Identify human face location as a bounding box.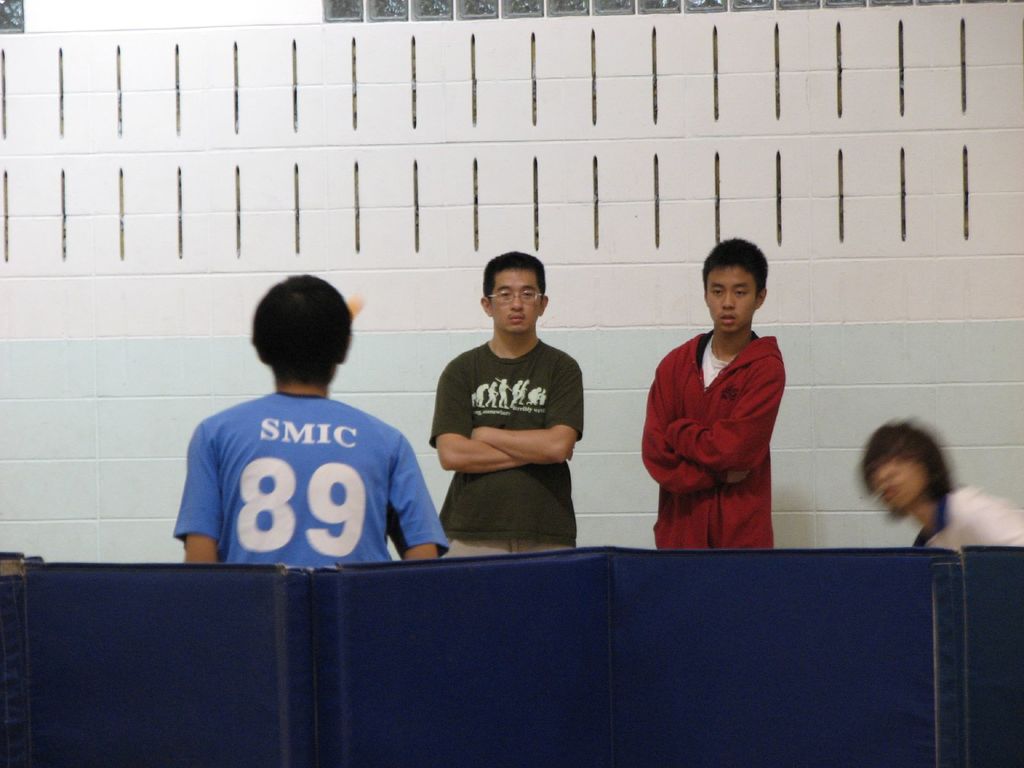
x1=707 y1=264 x2=760 y2=331.
